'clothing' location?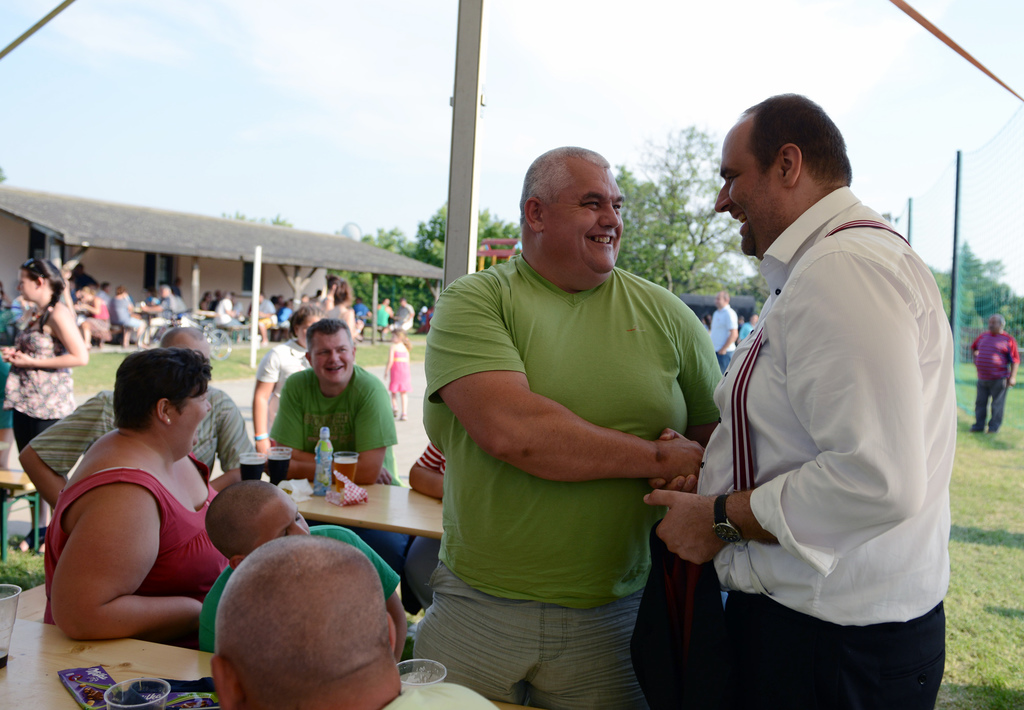
crop(152, 297, 175, 320)
